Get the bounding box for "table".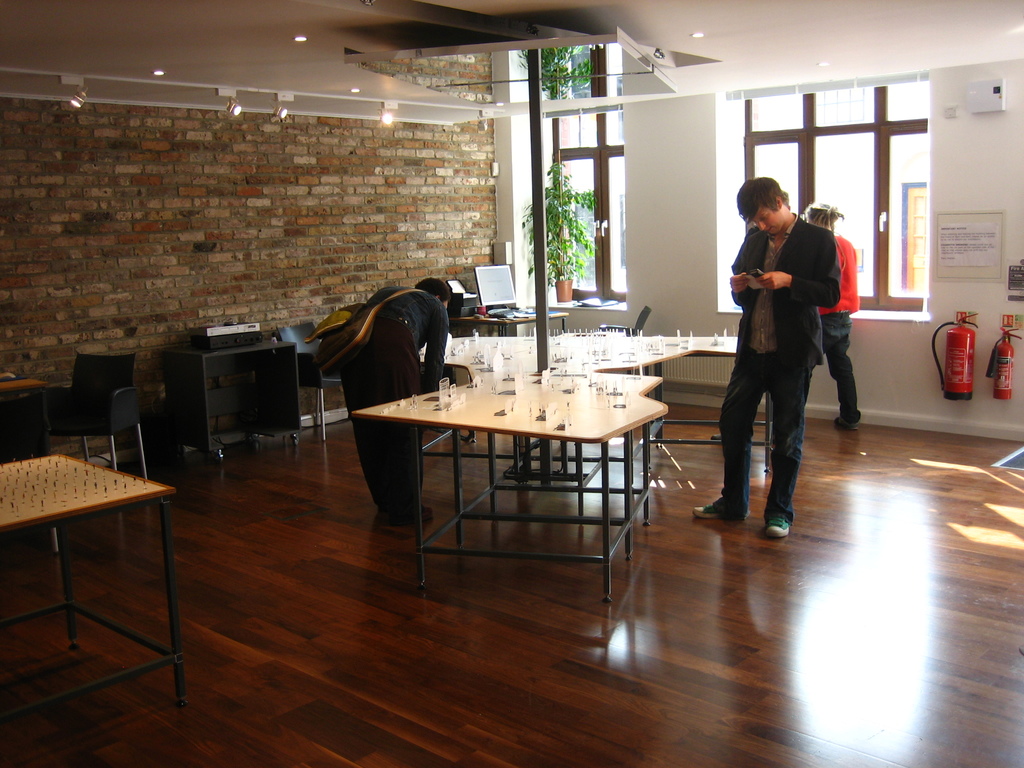
<region>6, 378, 52, 444</region>.
